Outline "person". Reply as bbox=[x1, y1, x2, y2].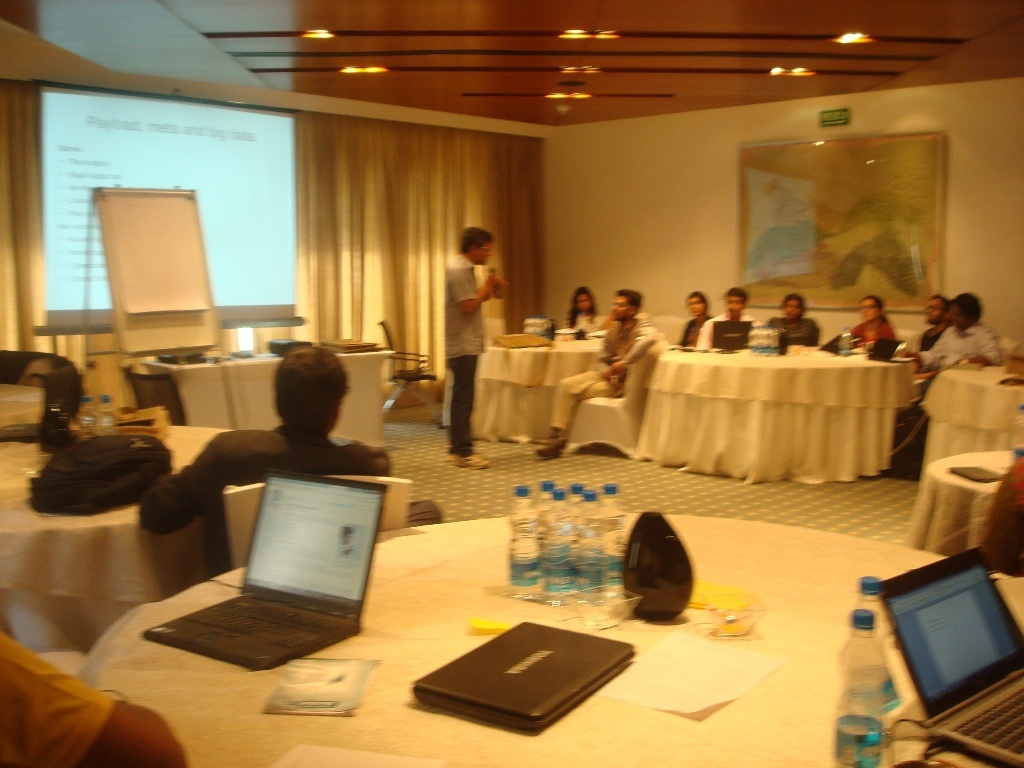
bbox=[0, 638, 182, 767].
